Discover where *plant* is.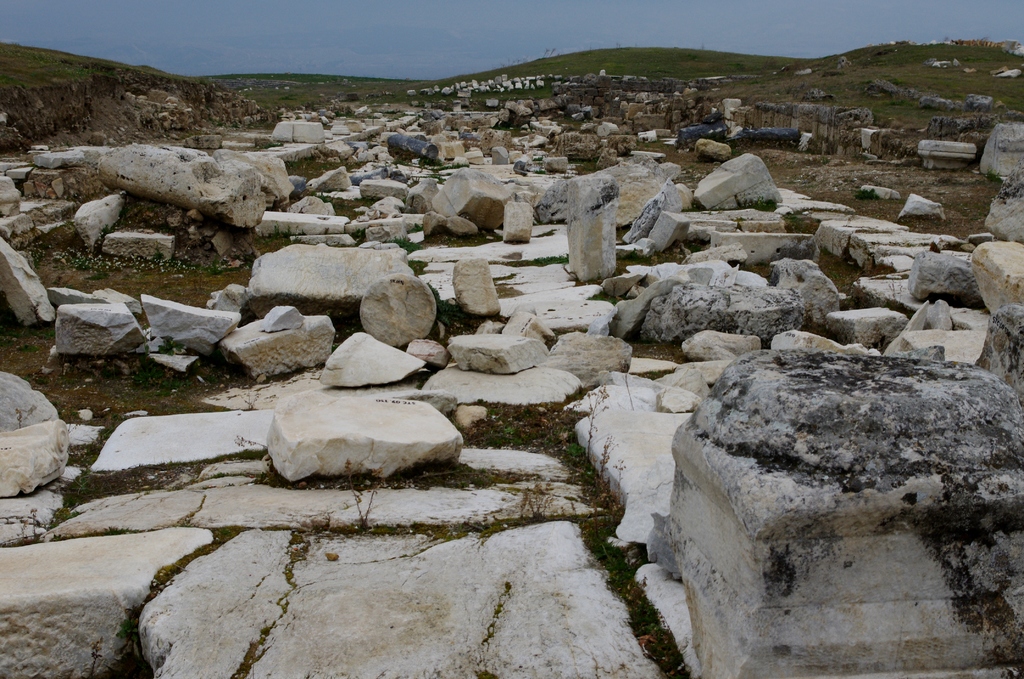
Discovered at x1=984 y1=163 x2=1004 y2=186.
